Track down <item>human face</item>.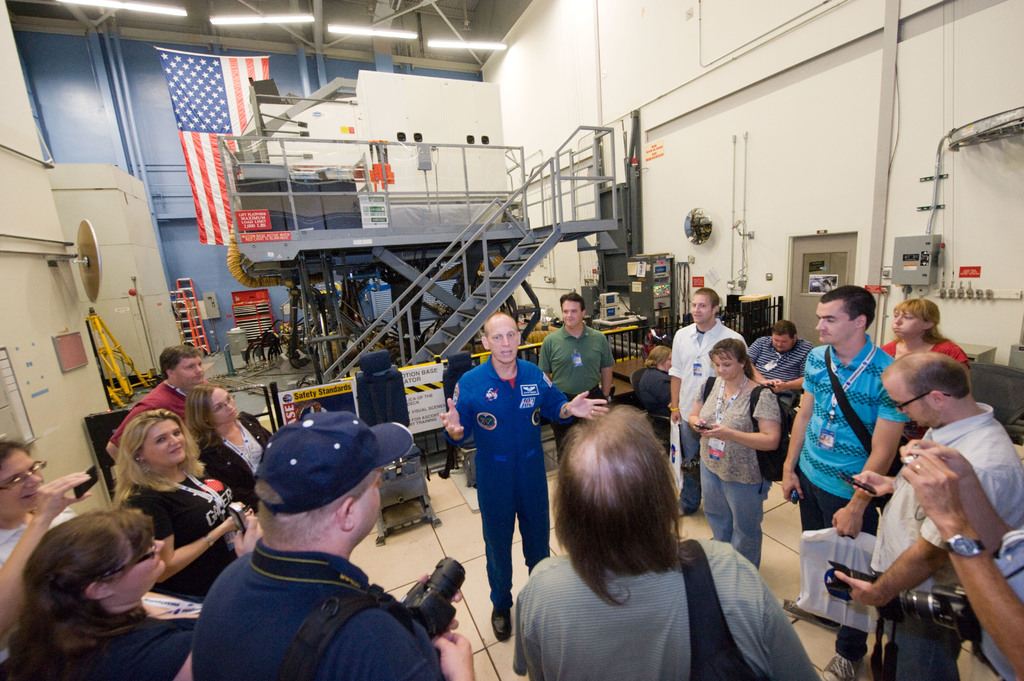
Tracked to {"x1": 711, "y1": 355, "x2": 744, "y2": 385}.
